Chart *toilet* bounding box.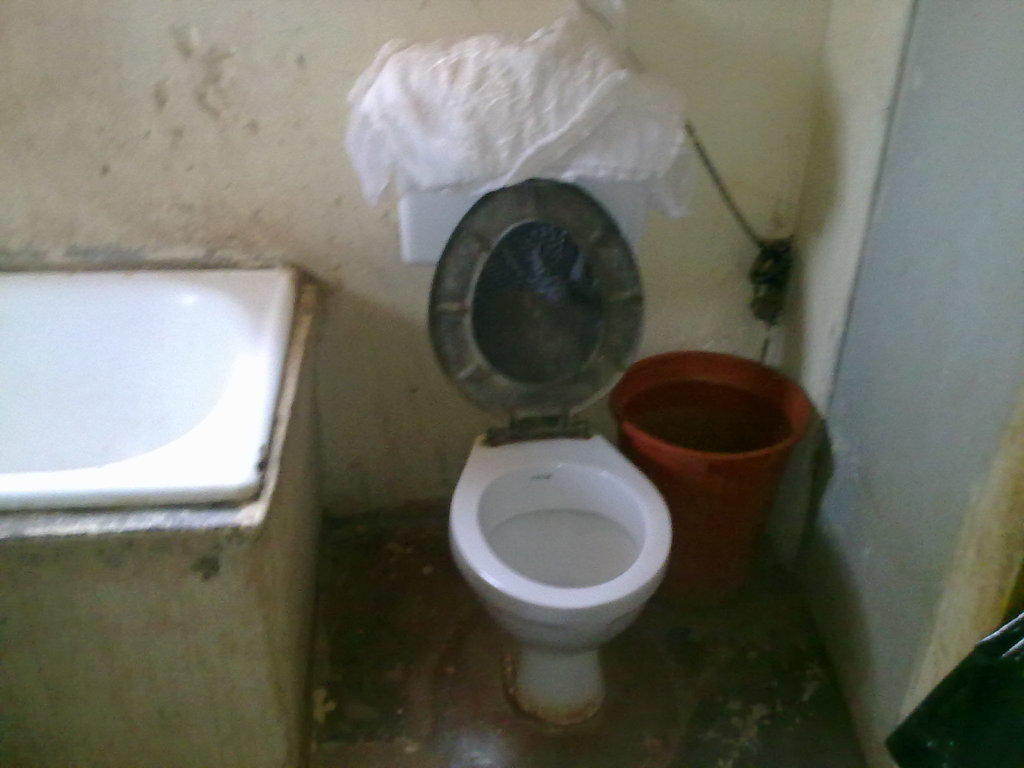
Charted: Rect(425, 172, 676, 730).
